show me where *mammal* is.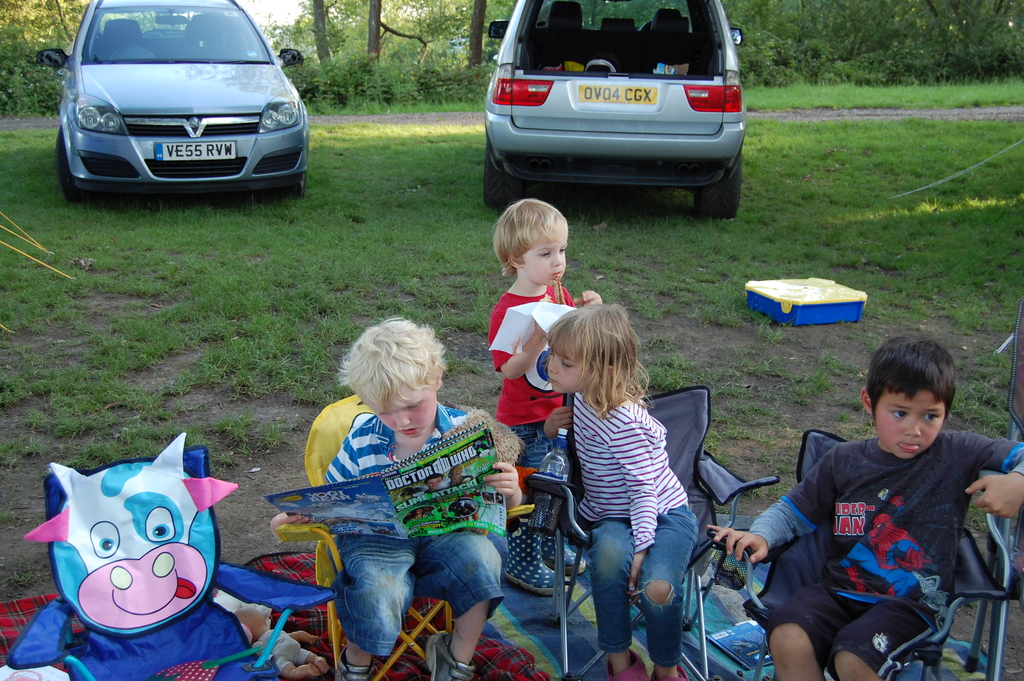
*mammal* is at x1=536, y1=299, x2=704, y2=680.
